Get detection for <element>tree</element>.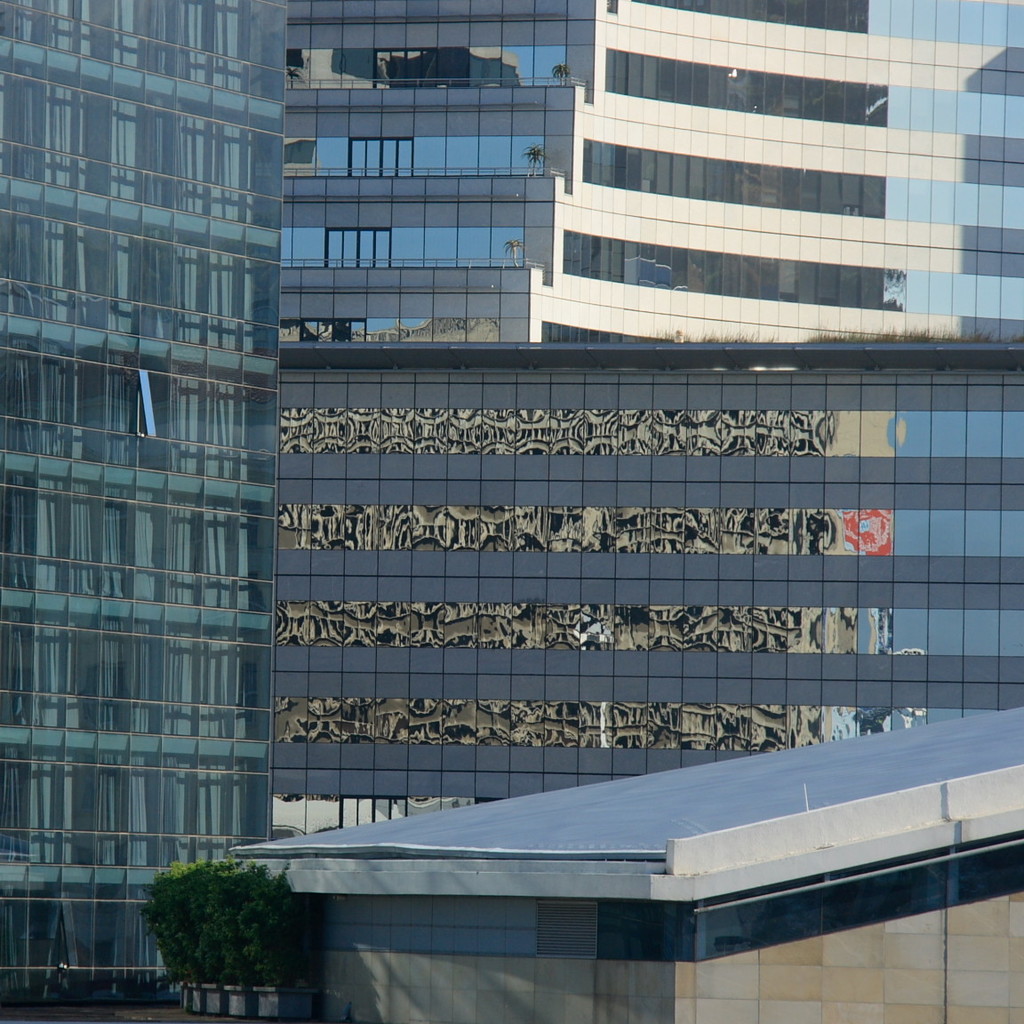
Detection: box(129, 849, 313, 996).
